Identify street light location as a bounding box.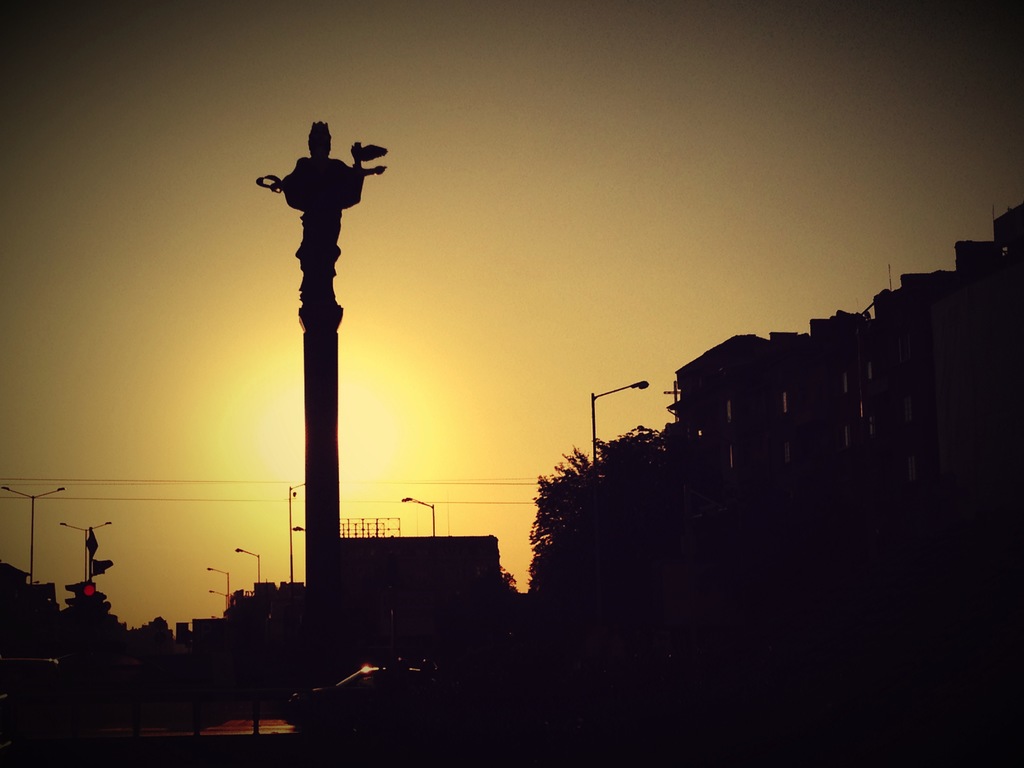
left=0, top=481, right=69, bottom=581.
